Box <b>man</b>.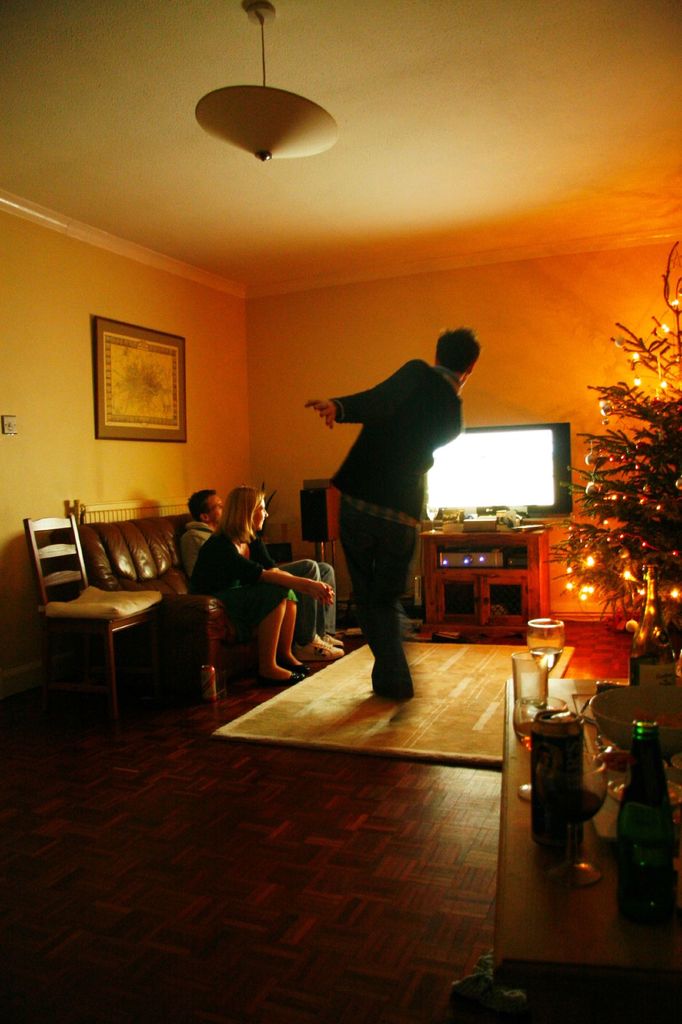
crop(299, 323, 493, 691).
